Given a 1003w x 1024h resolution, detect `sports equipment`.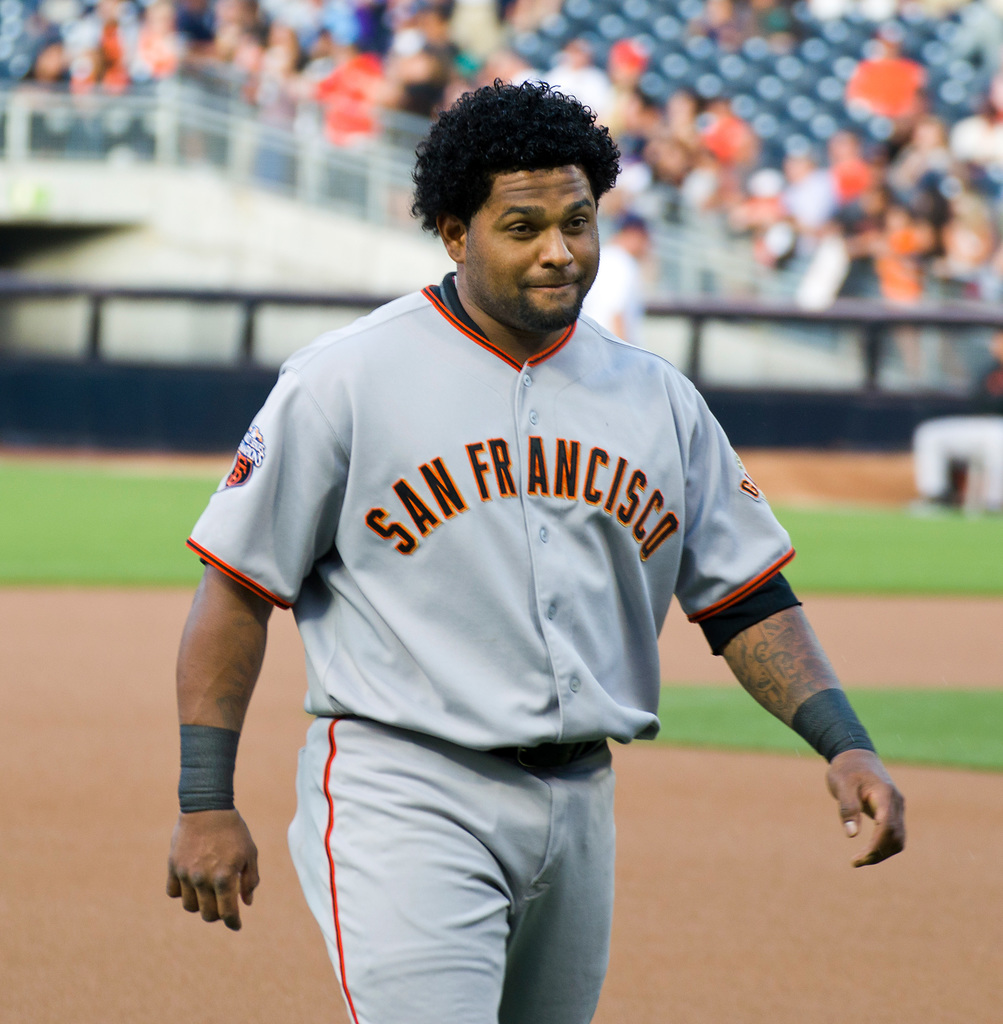
crop(182, 268, 806, 1023).
